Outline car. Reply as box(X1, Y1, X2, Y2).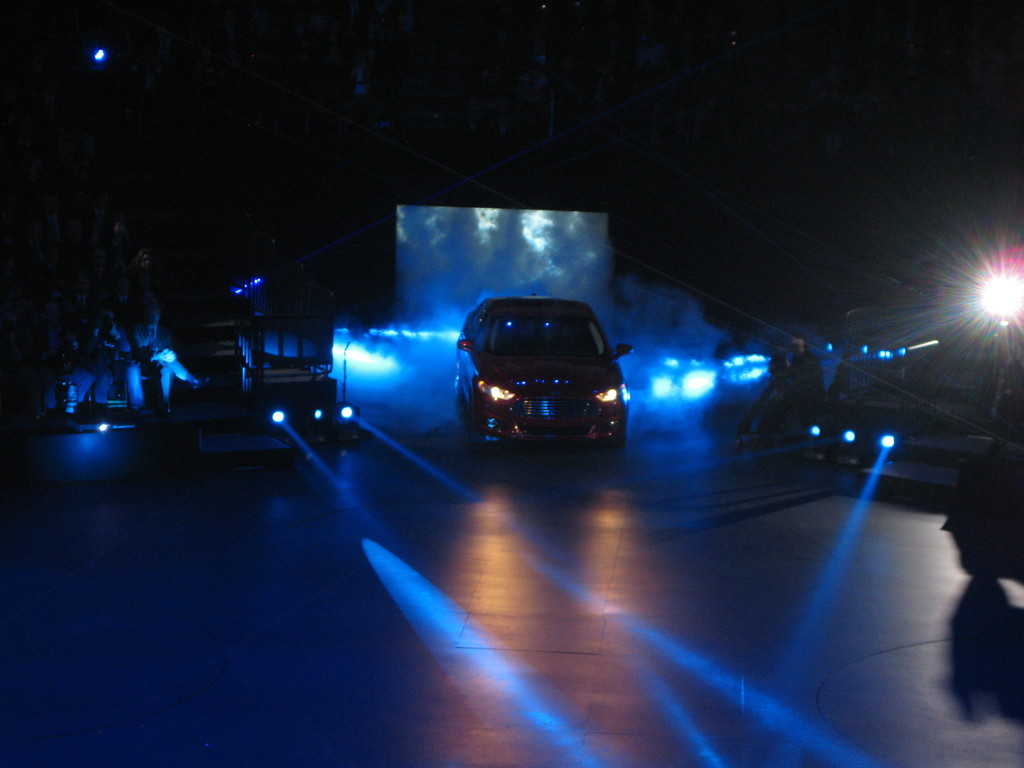
box(451, 296, 636, 451).
